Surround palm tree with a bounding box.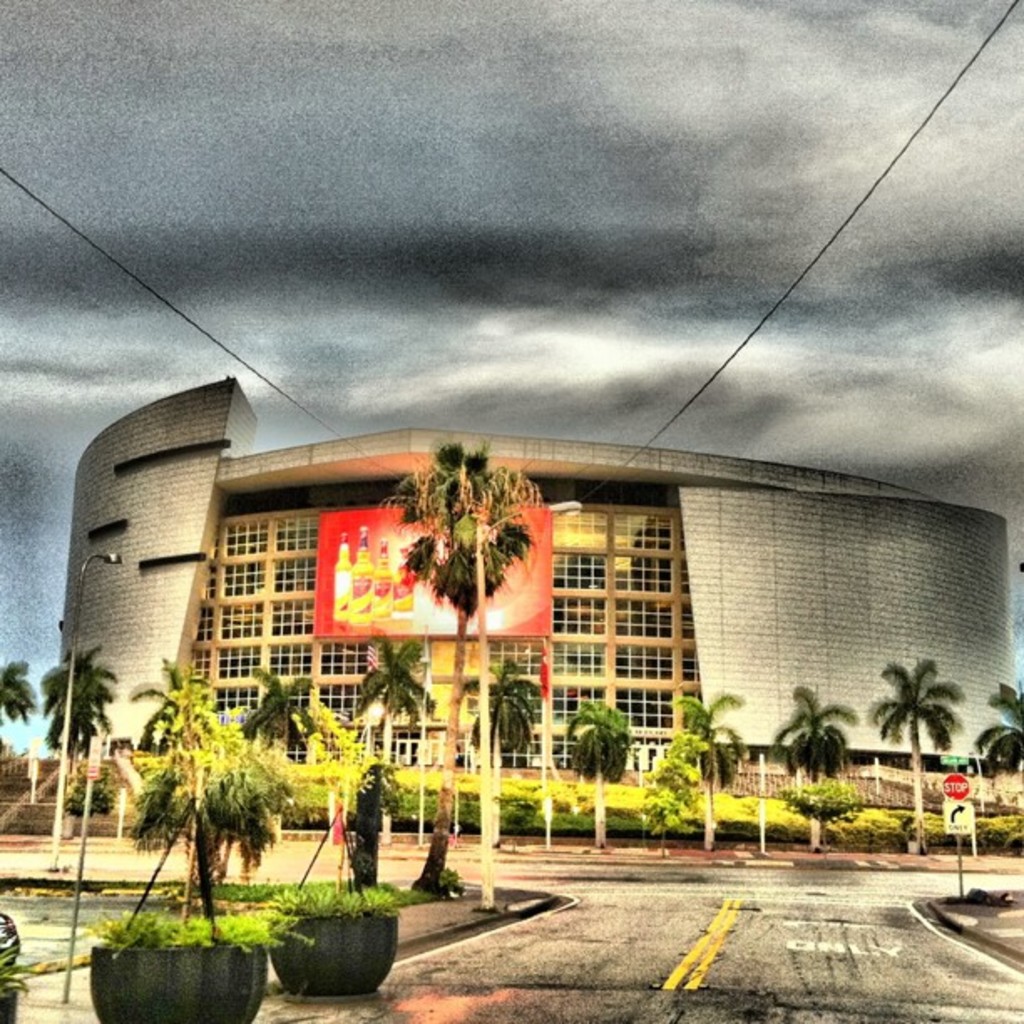
873:678:979:820.
